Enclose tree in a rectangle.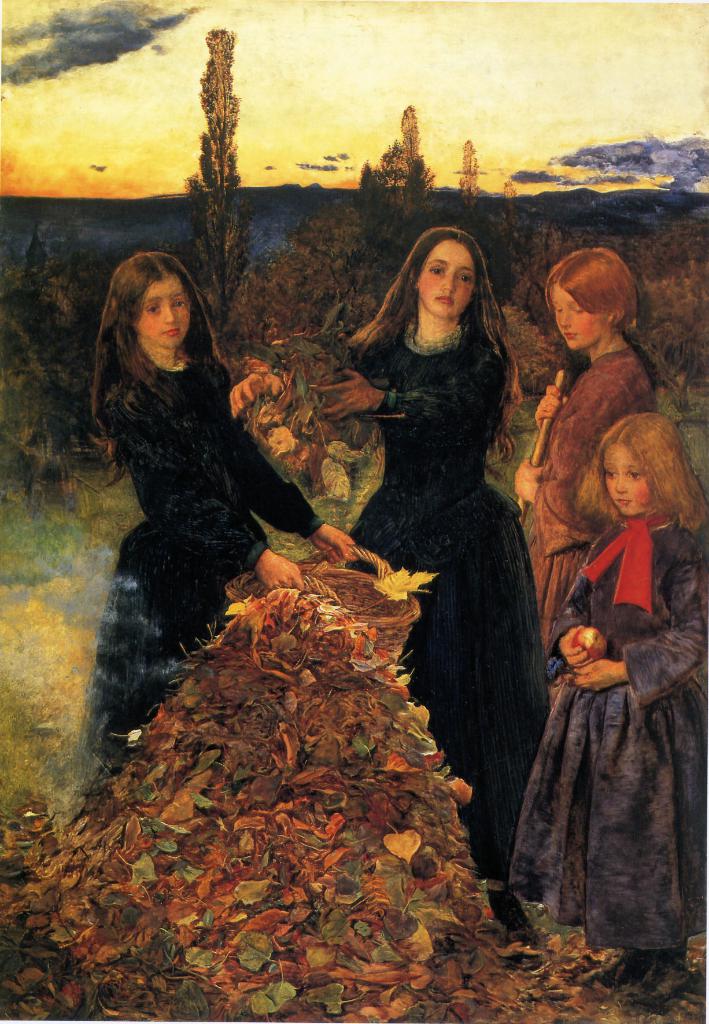
[x1=363, y1=104, x2=459, y2=196].
